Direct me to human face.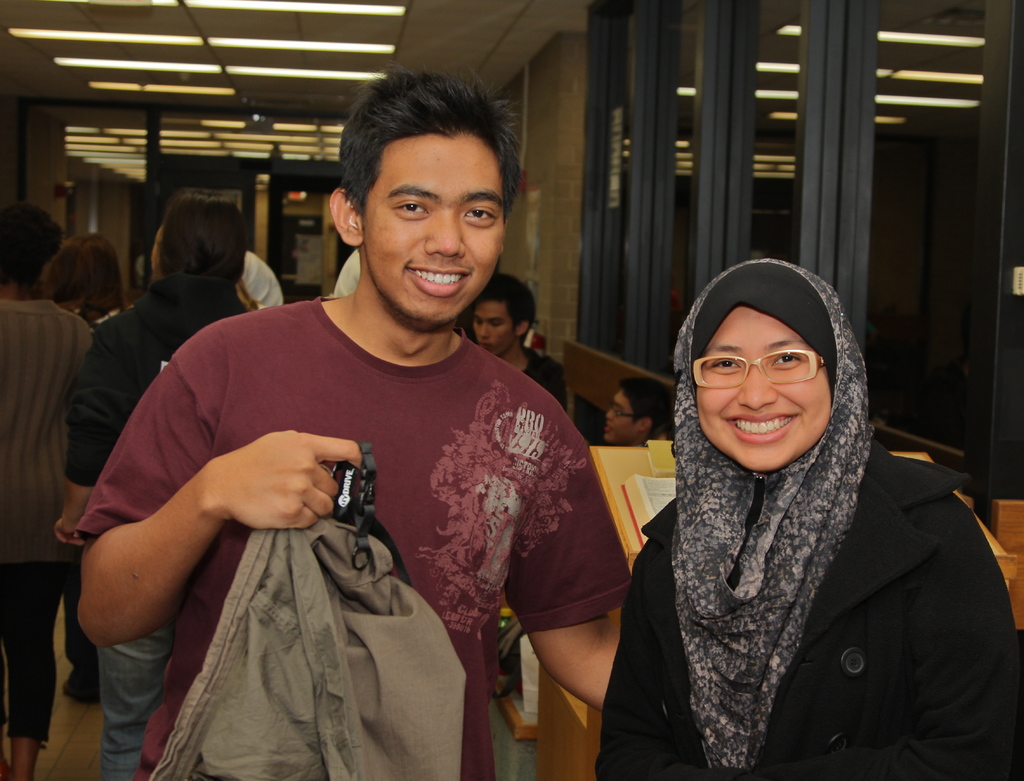
Direction: box=[598, 387, 646, 451].
